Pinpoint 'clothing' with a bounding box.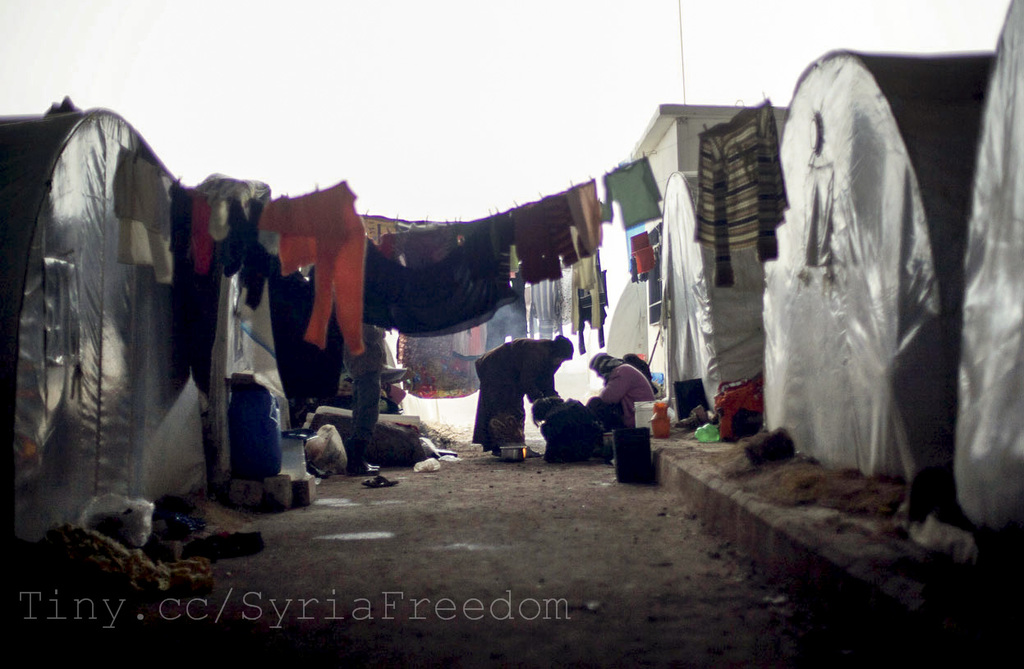
x1=686 y1=102 x2=797 y2=284.
